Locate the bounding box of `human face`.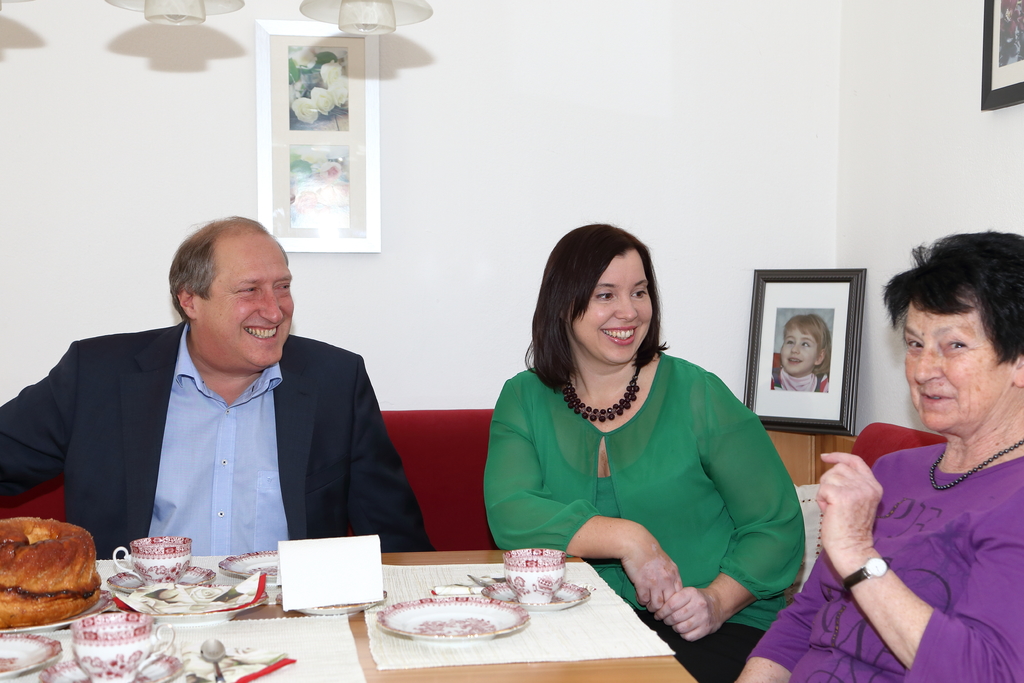
Bounding box: locate(194, 231, 294, 366).
